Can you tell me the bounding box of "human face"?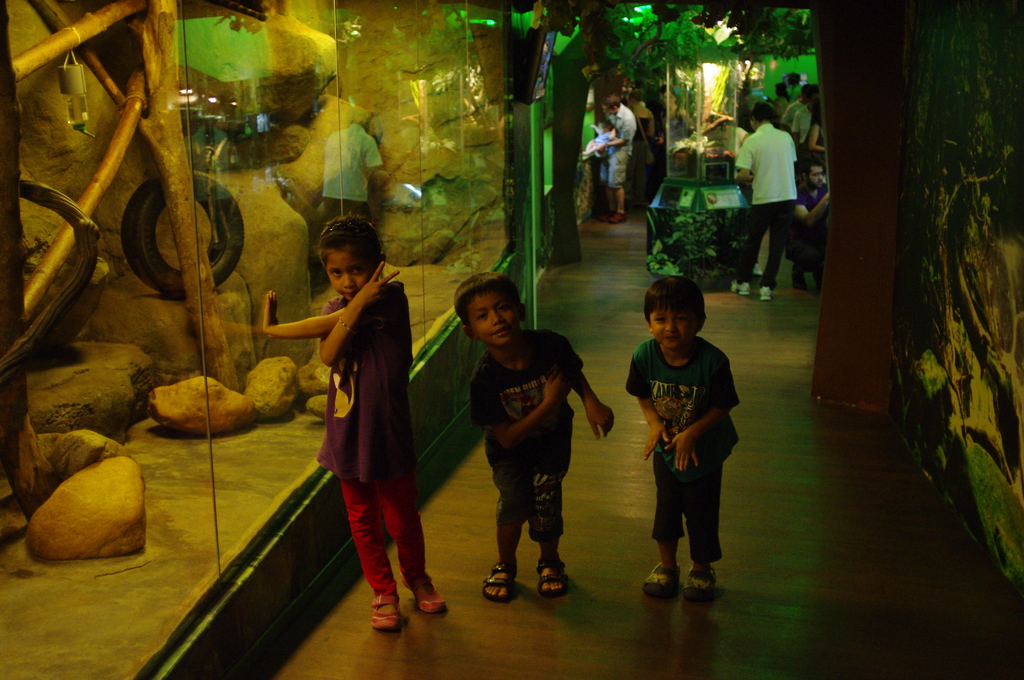
crop(605, 99, 621, 115).
